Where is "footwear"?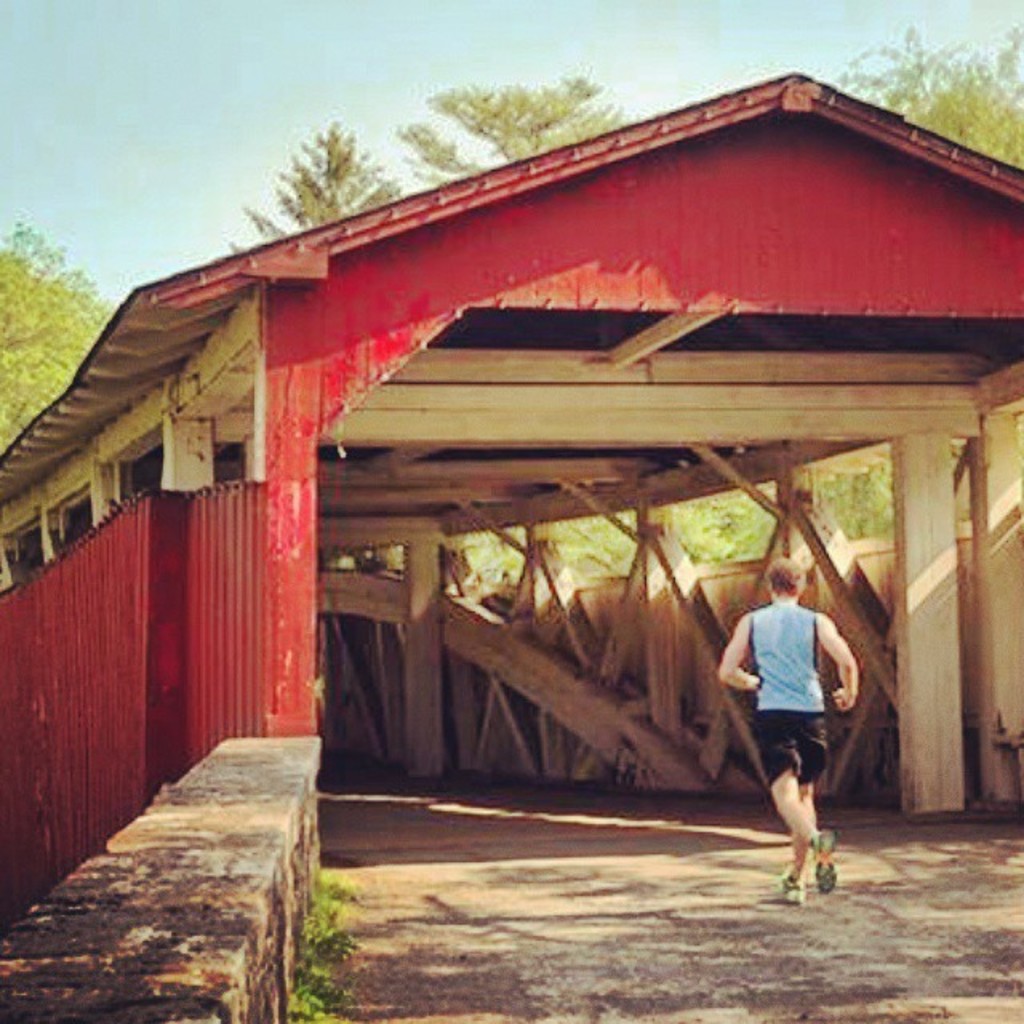
765,864,803,902.
